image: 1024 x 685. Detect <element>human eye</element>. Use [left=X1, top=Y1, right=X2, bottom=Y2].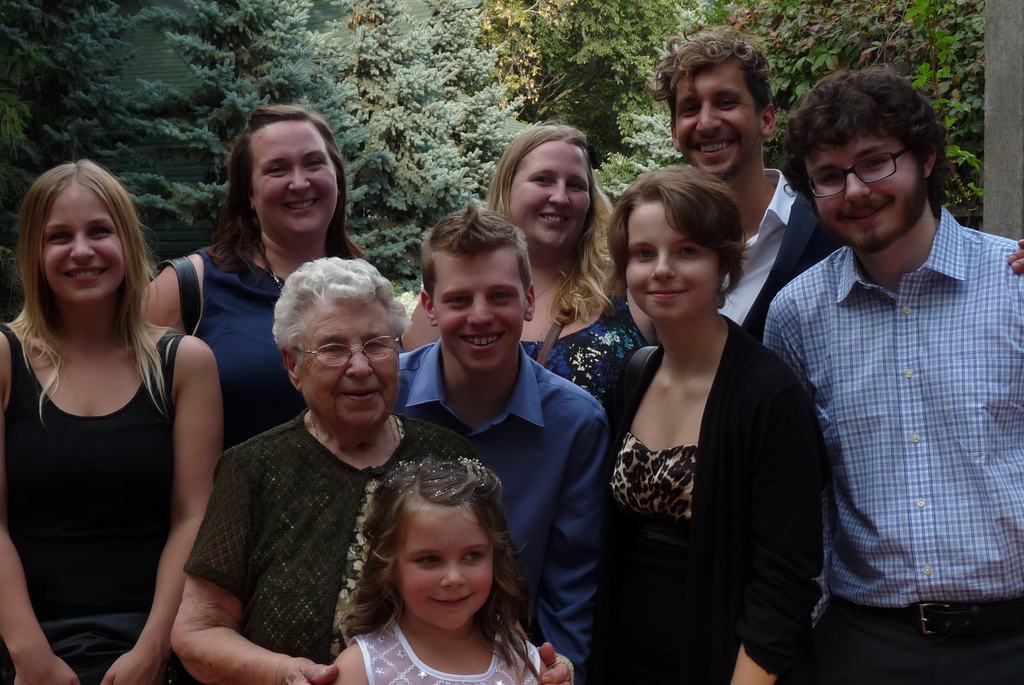
[left=465, top=549, right=484, bottom=560].
